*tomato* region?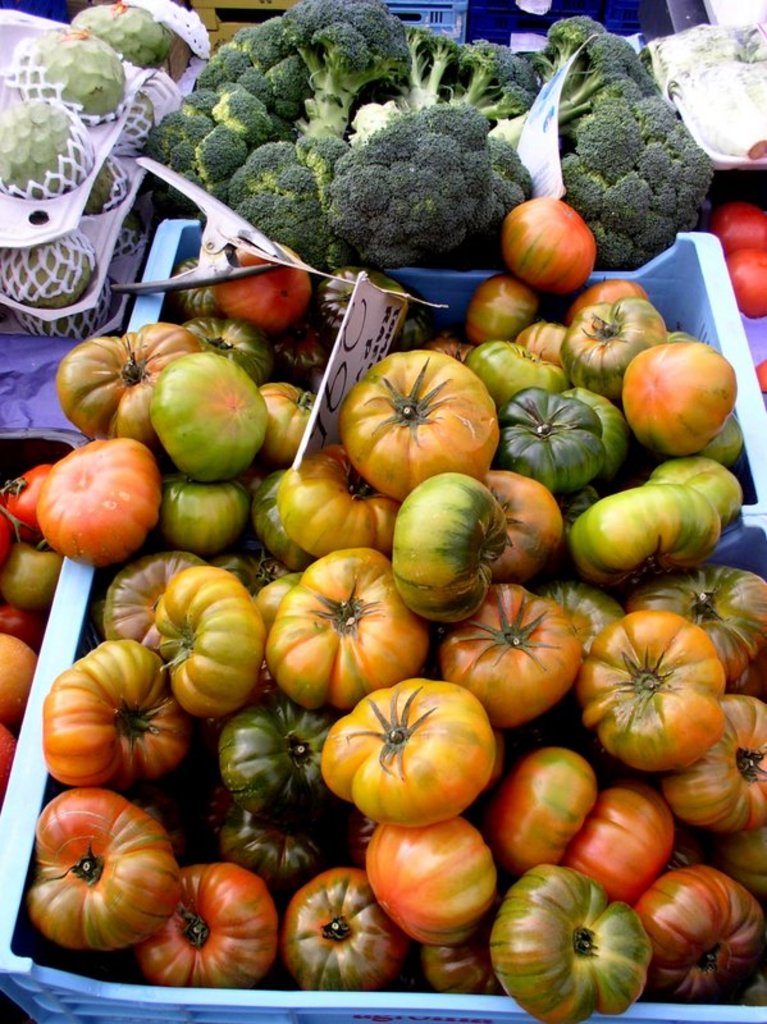
l=45, t=430, r=154, b=564
